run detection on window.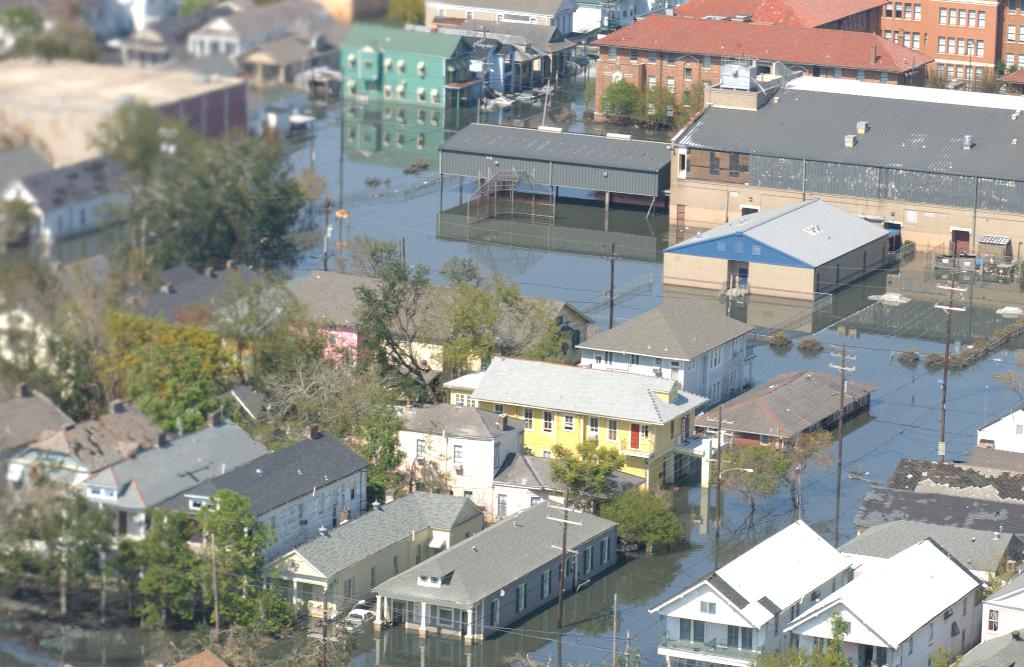
Result: 492, 406, 505, 414.
